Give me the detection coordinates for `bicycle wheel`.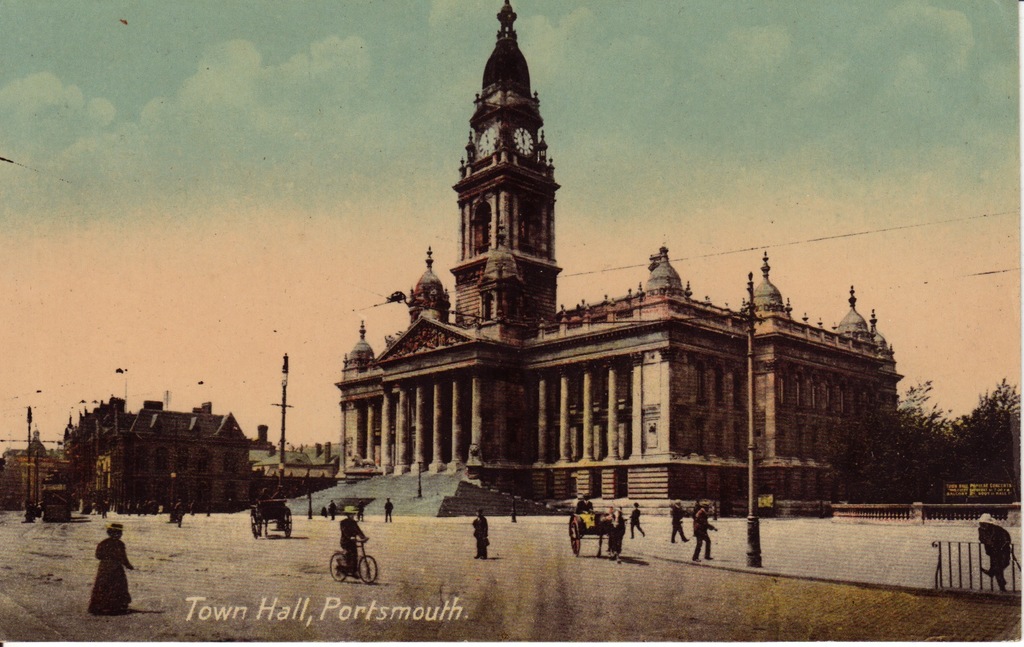
BBox(359, 557, 379, 585).
